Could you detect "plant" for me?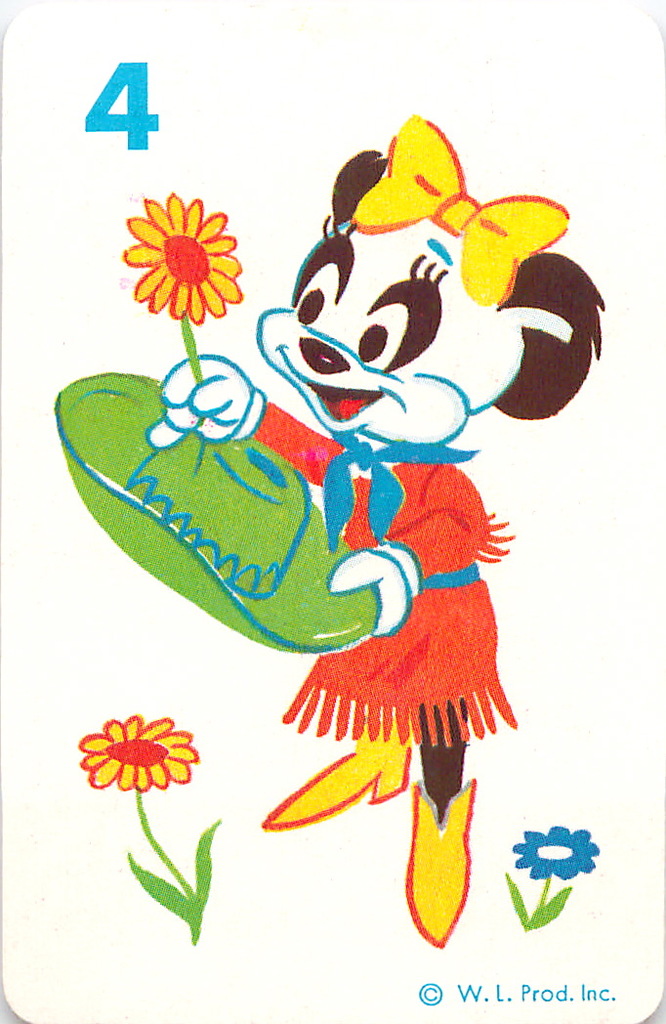
Detection result: detection(506, 820, 602, 935).
